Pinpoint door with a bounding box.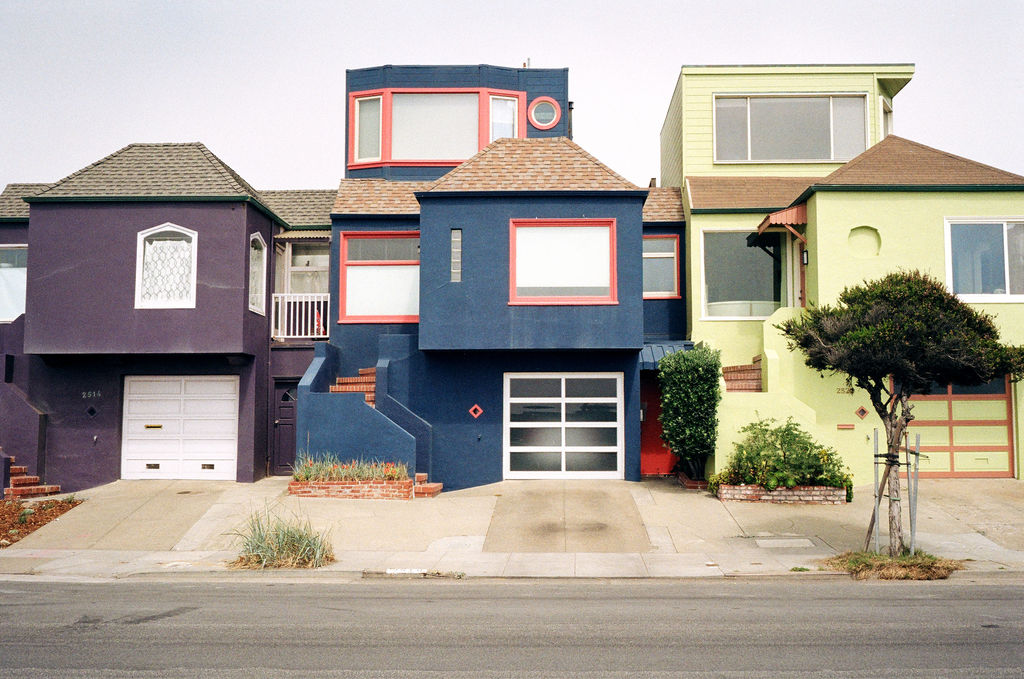
639/372/671/481.
